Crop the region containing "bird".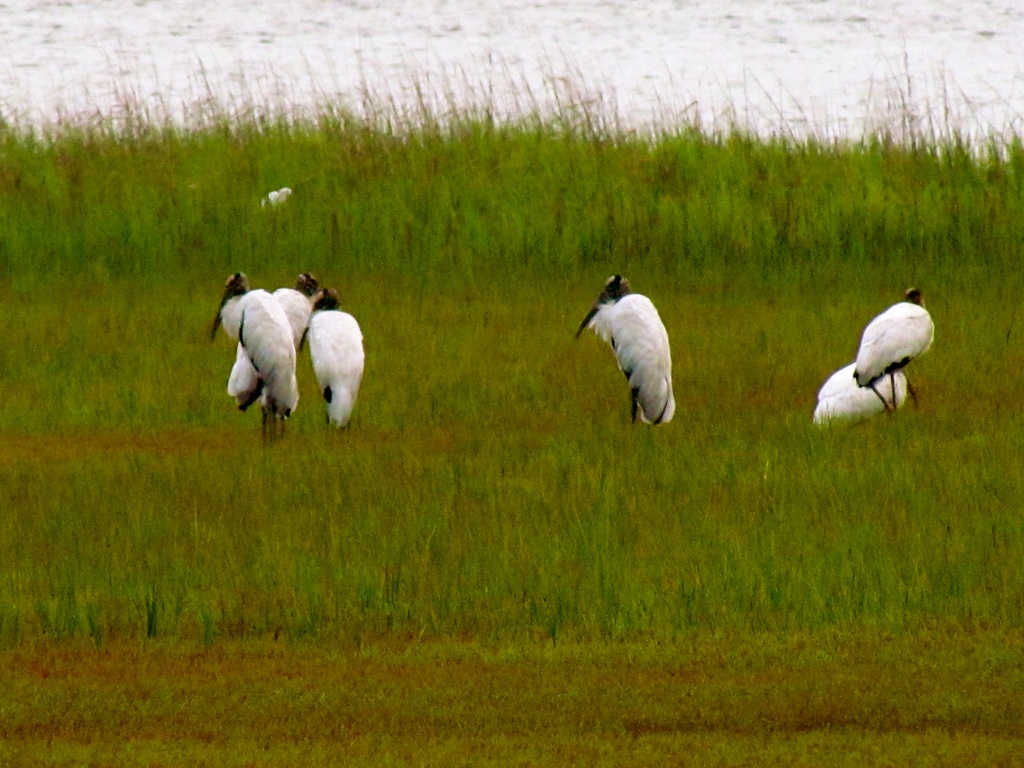
Crop region: {"x1": 221, "y1": 268, "x2": 321, "y2": 407}.
